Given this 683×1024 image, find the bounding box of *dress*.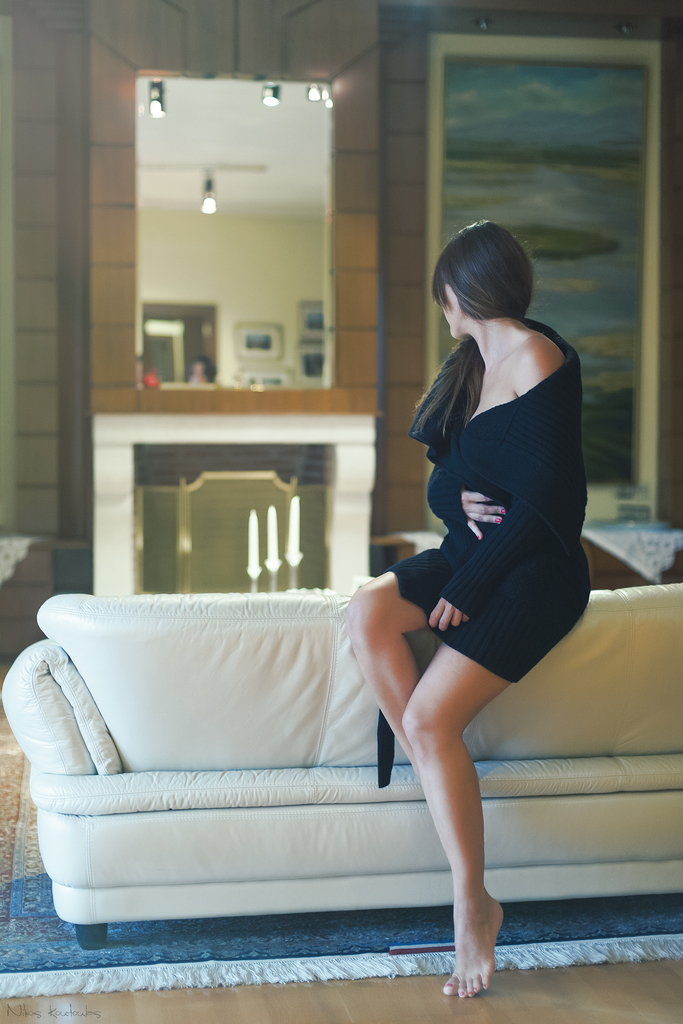
389, 319, 590, 684.
